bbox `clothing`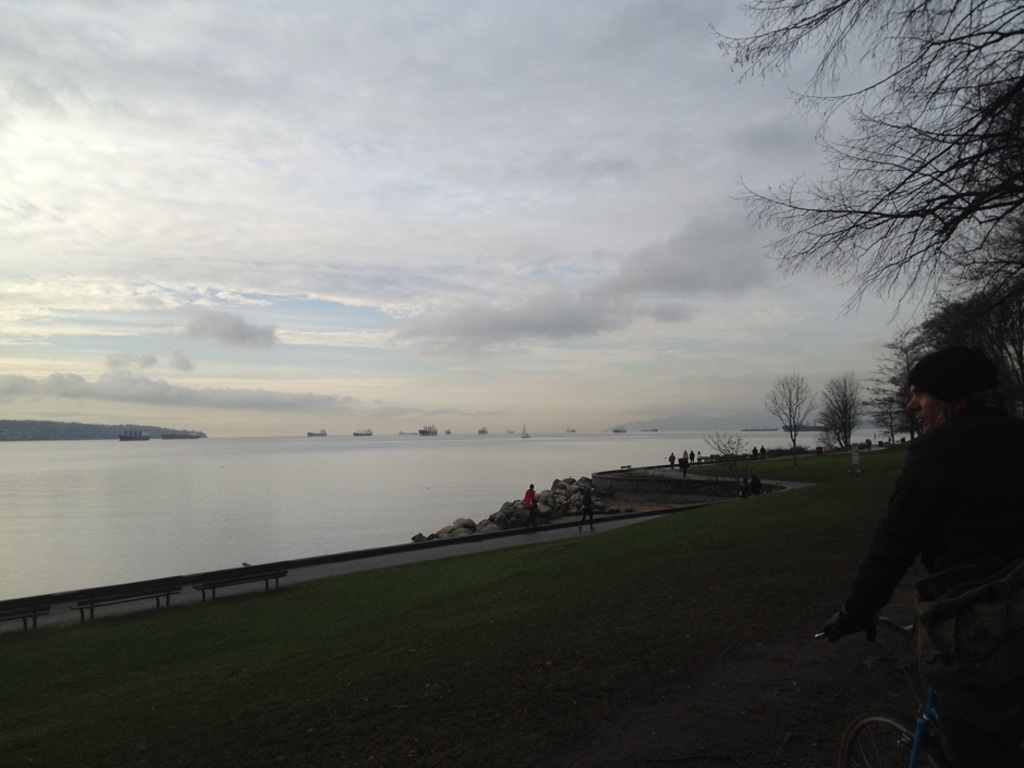
BBox(683, 448, 696, 466)
